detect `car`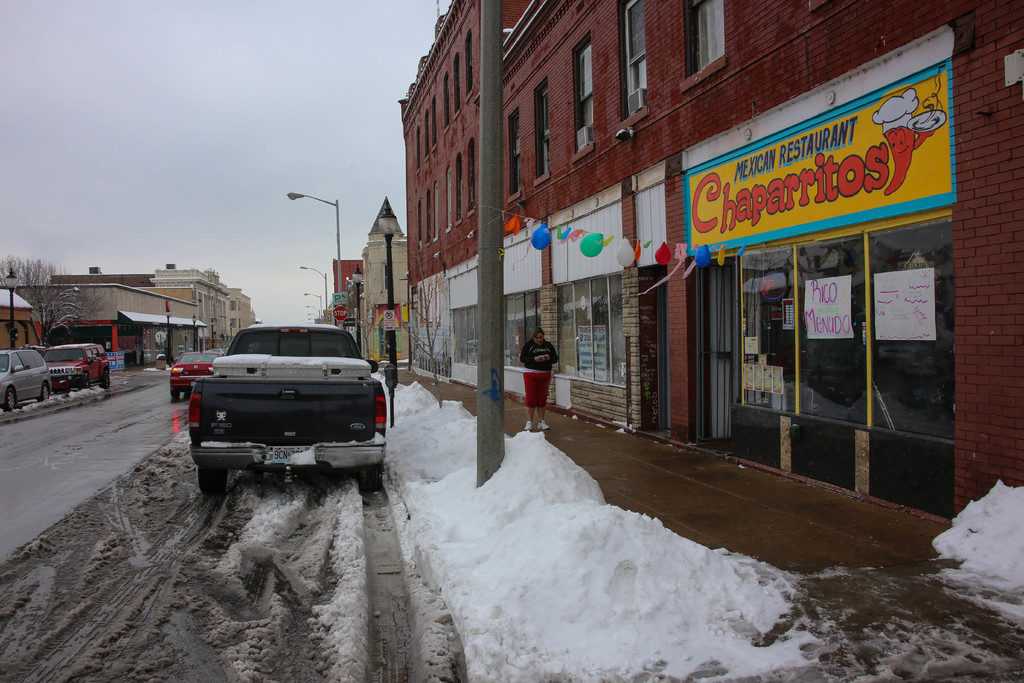
{"x1": 169, "y1": 345, "x2": 230, "y2": 402}
